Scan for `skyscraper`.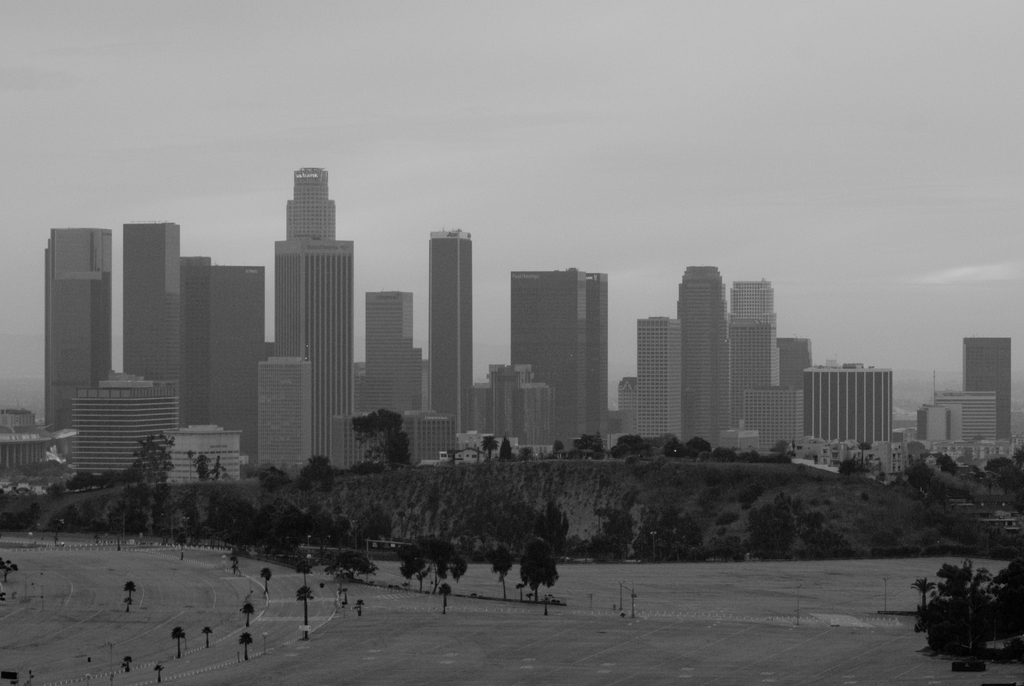
Scan result: <bbox>184, 264, 263, 477</bbox>.
